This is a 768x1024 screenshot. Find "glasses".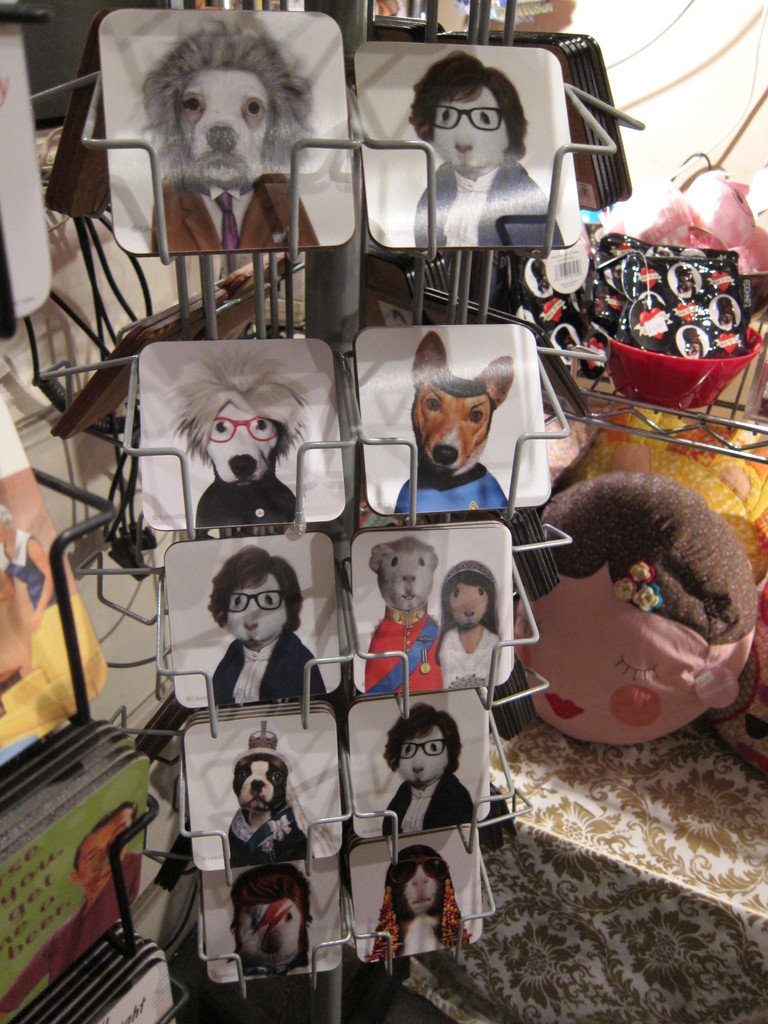
Bounding box: select_region(224, 589, 282, 612).
